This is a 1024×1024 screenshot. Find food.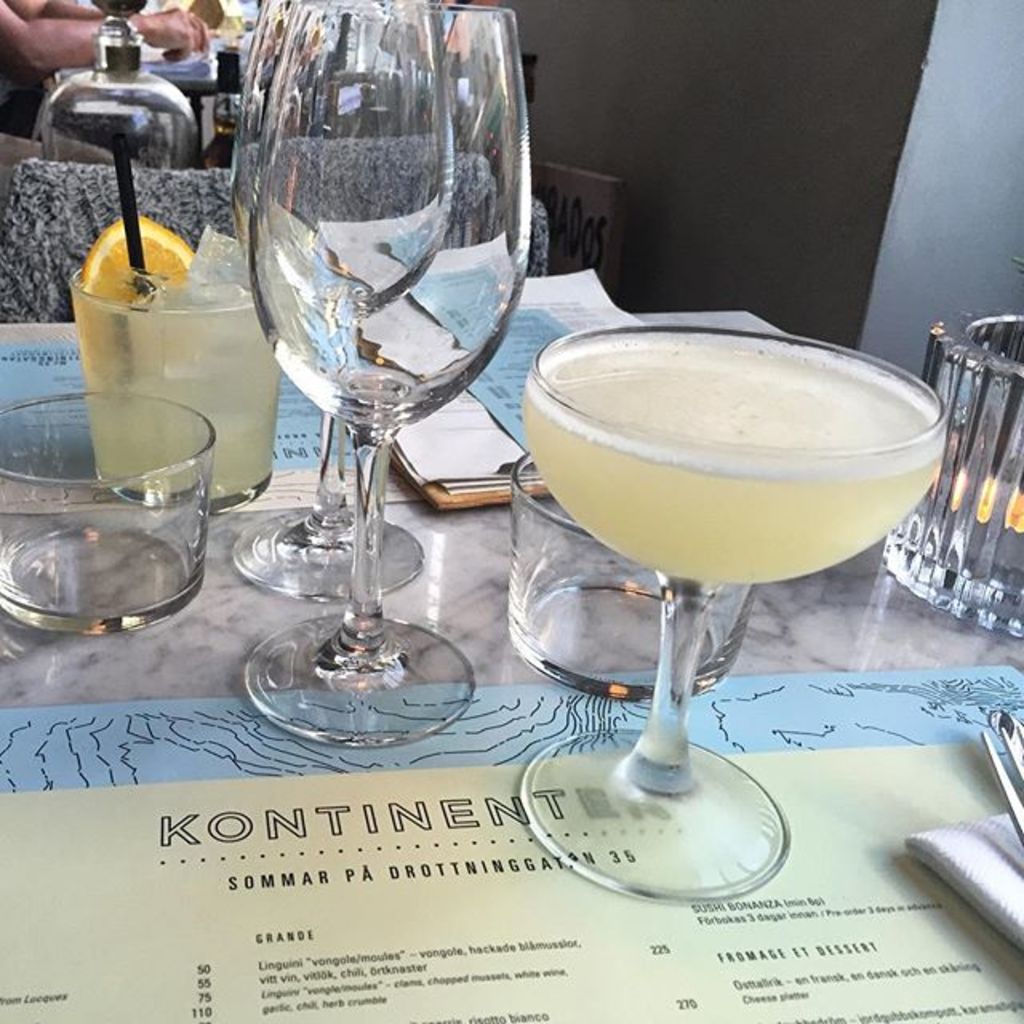
Bounding box: detection(83, 216, 192, 376).
